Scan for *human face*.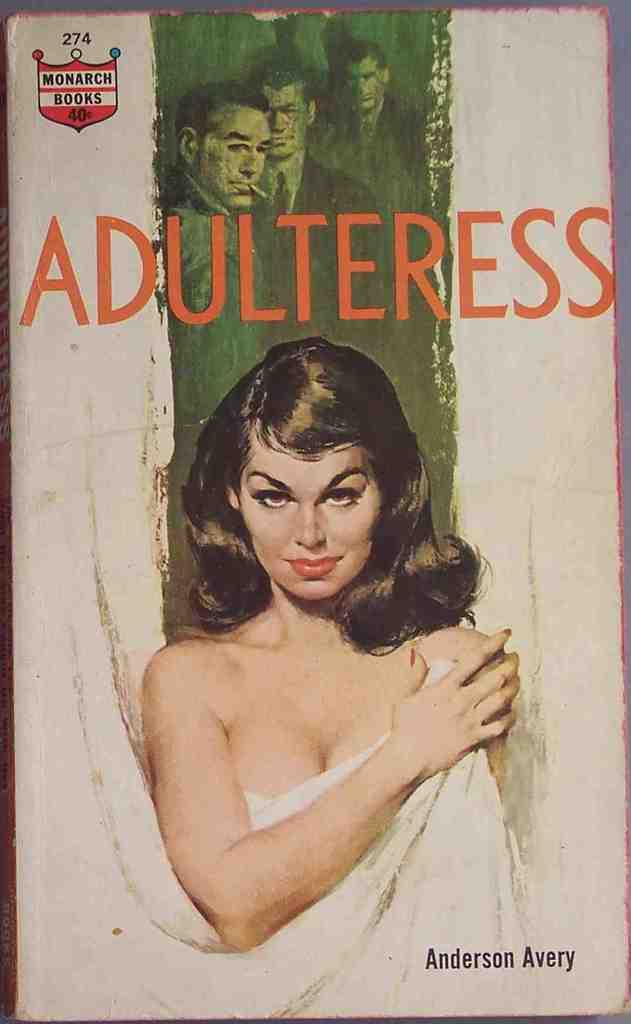
Scan result: bbox(199, 108, 269, 207).
